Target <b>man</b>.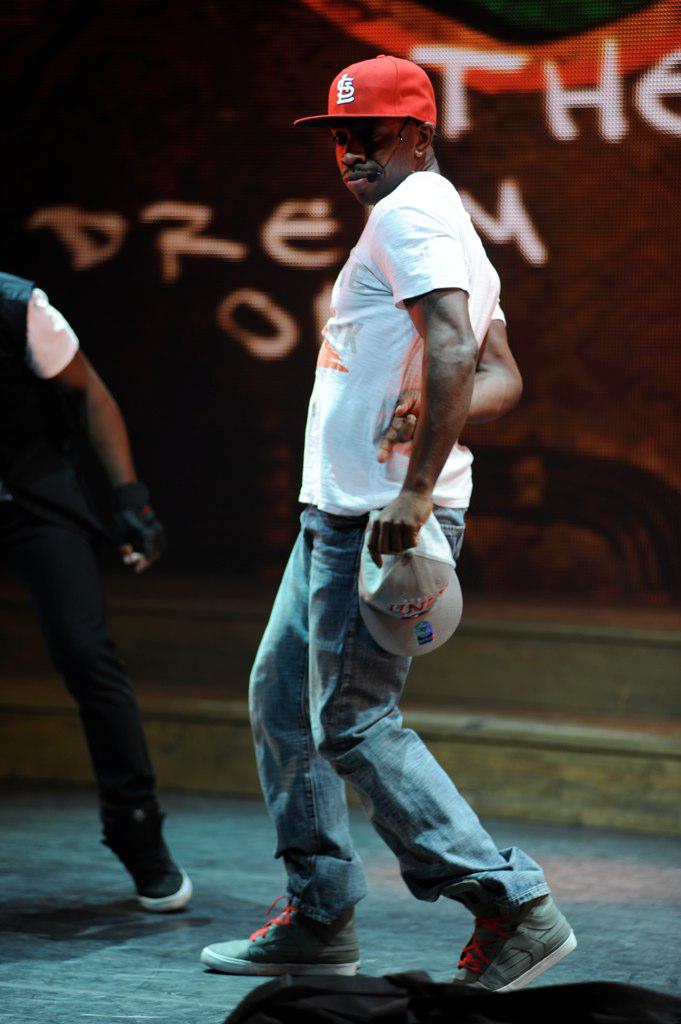
Target region: 221:44:547:978.
